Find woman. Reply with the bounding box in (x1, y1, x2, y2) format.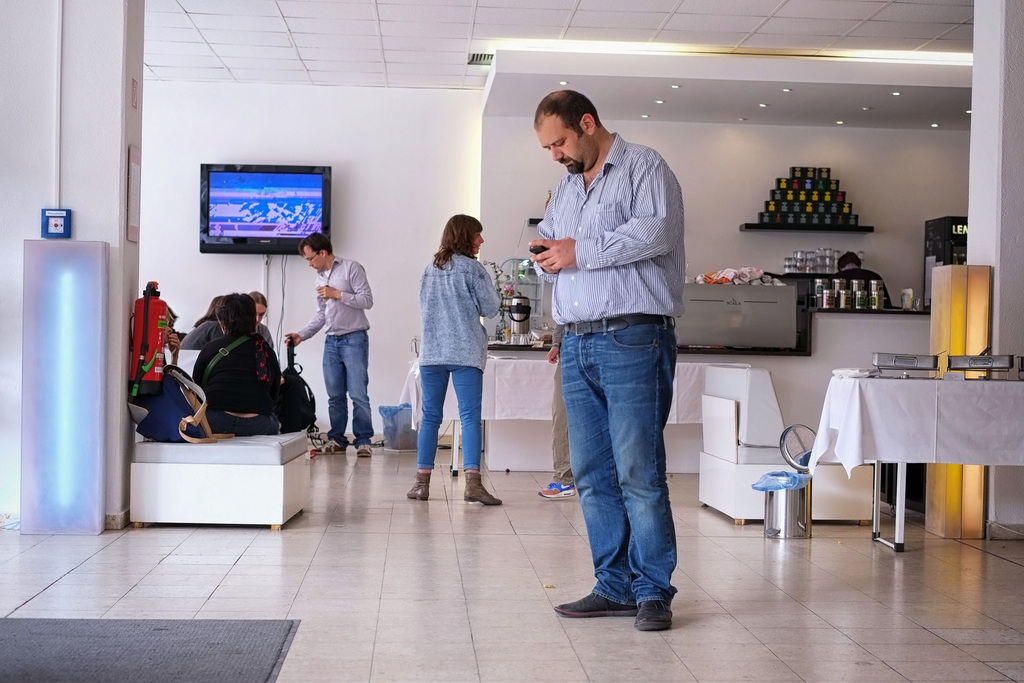
(395, 206, 510, 510).
